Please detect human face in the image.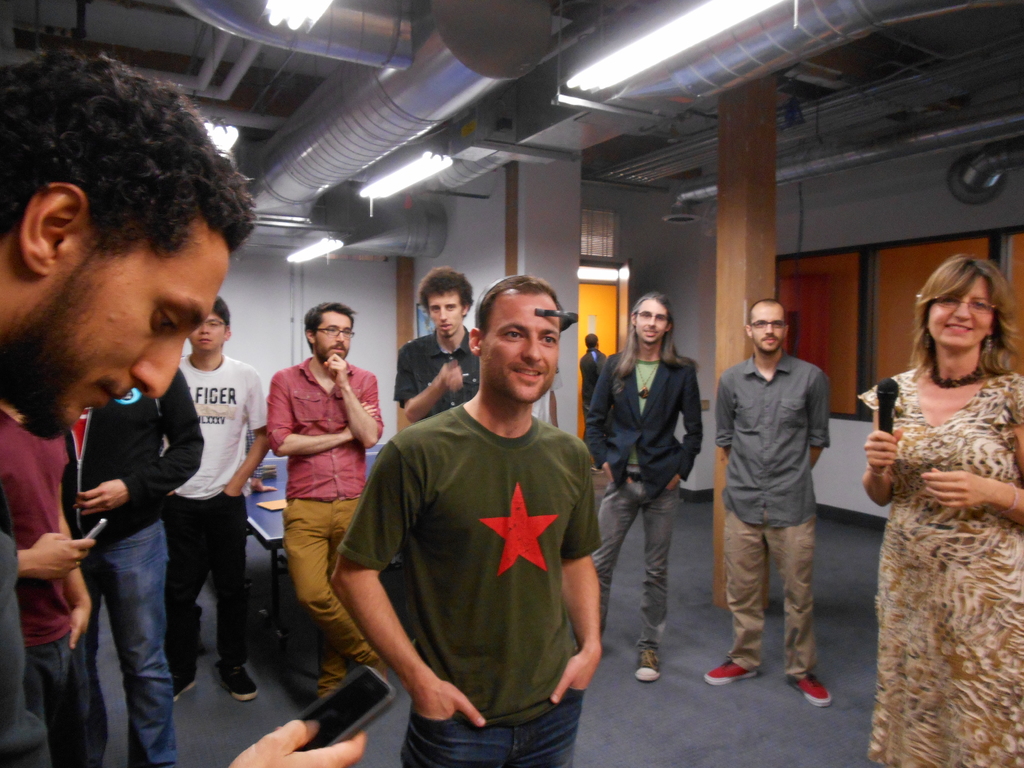
x1=189, y1=315, x2=229, y2=353.
